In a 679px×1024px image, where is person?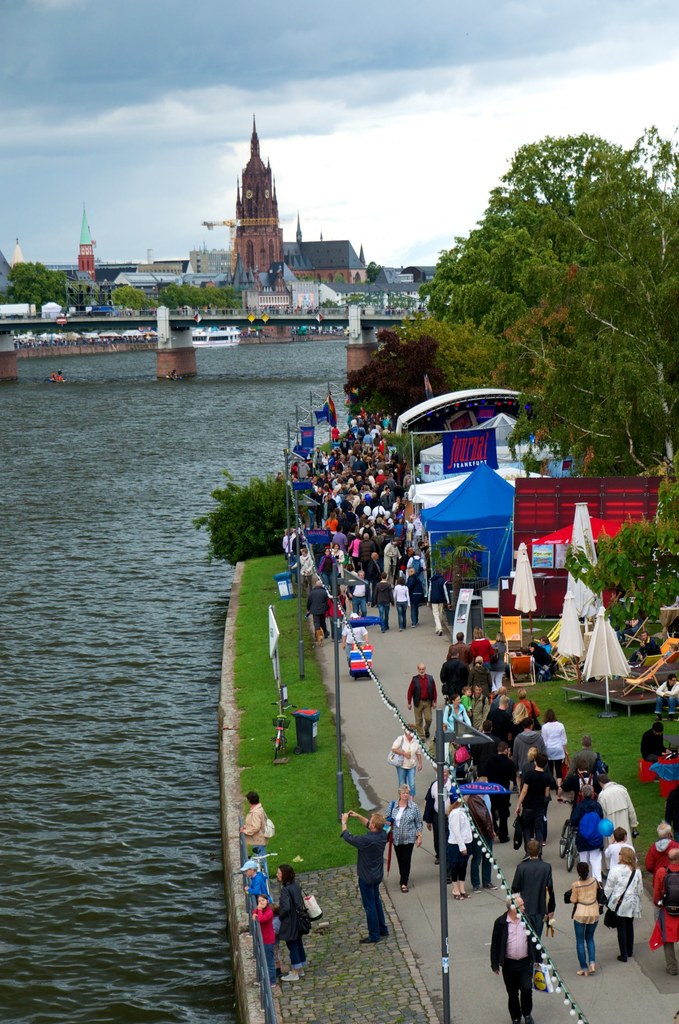
607/853/653/958.
